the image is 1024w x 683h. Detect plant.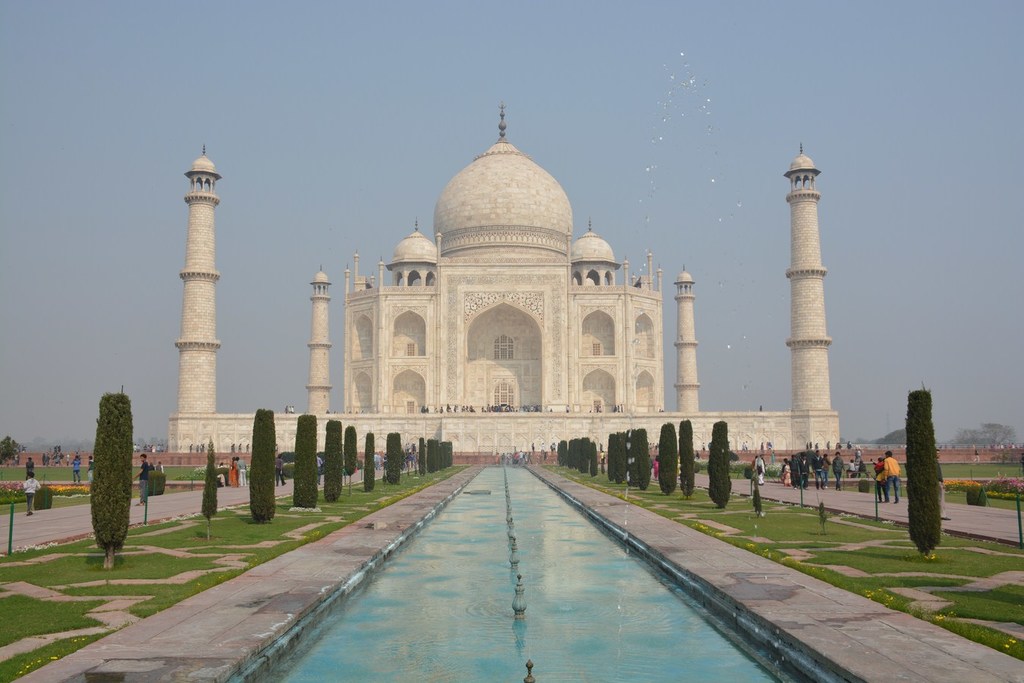
Detection: <bbox>759, 458, 788, 489</bbox>.
